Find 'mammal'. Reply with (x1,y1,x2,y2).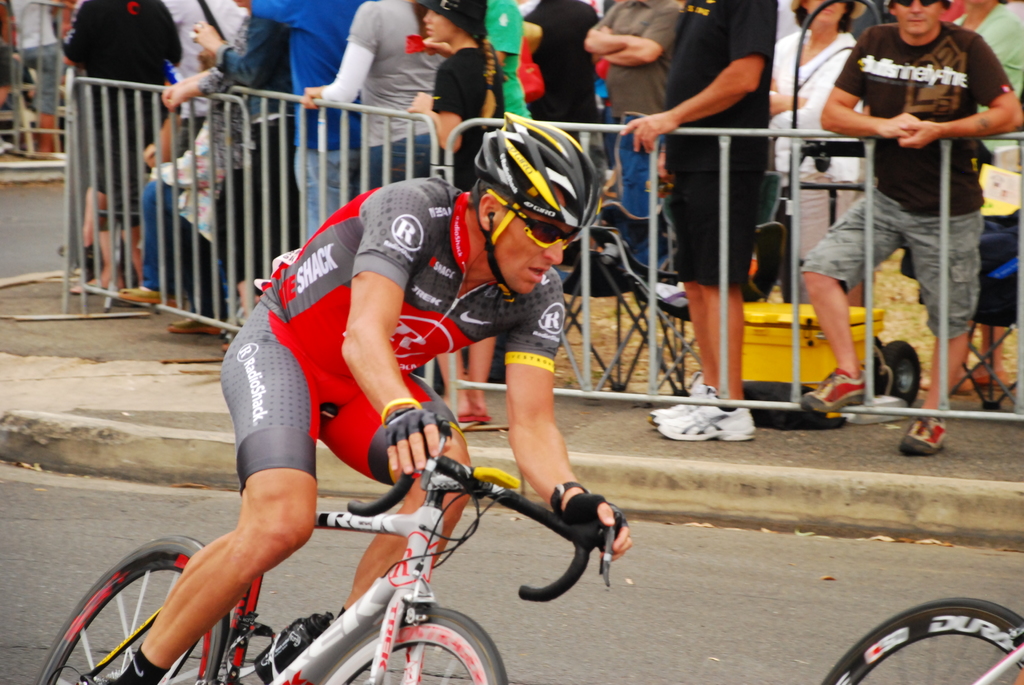
(163,12,250,316).
